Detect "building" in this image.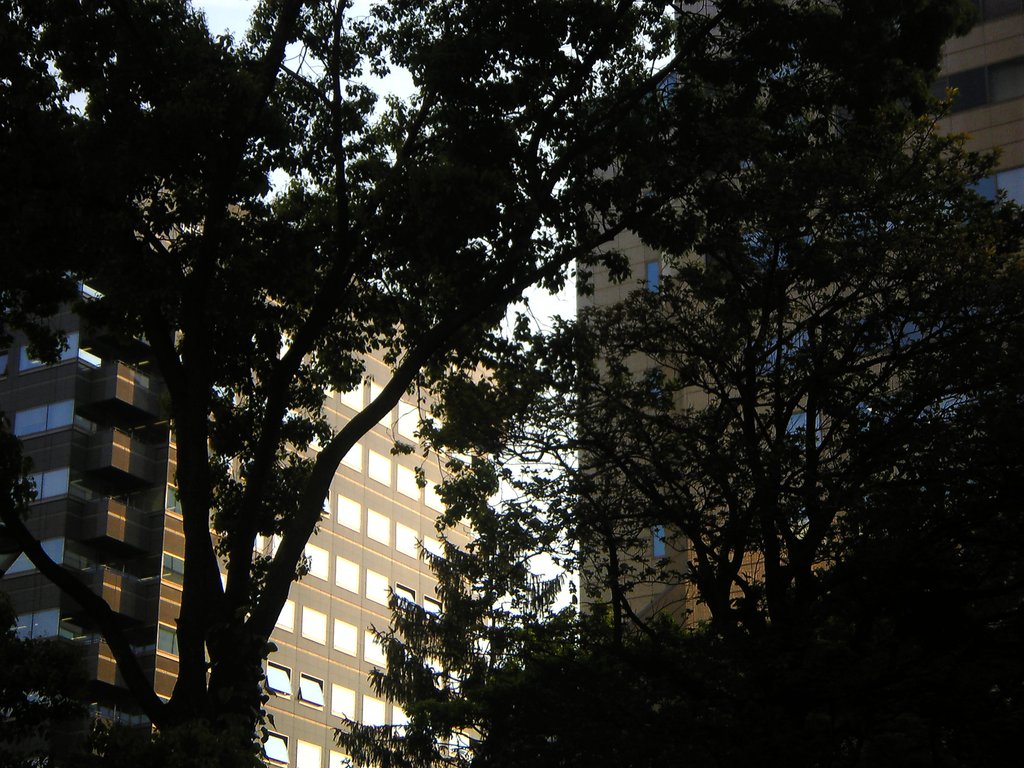
Detection: 580, 0, 1023, 637.
